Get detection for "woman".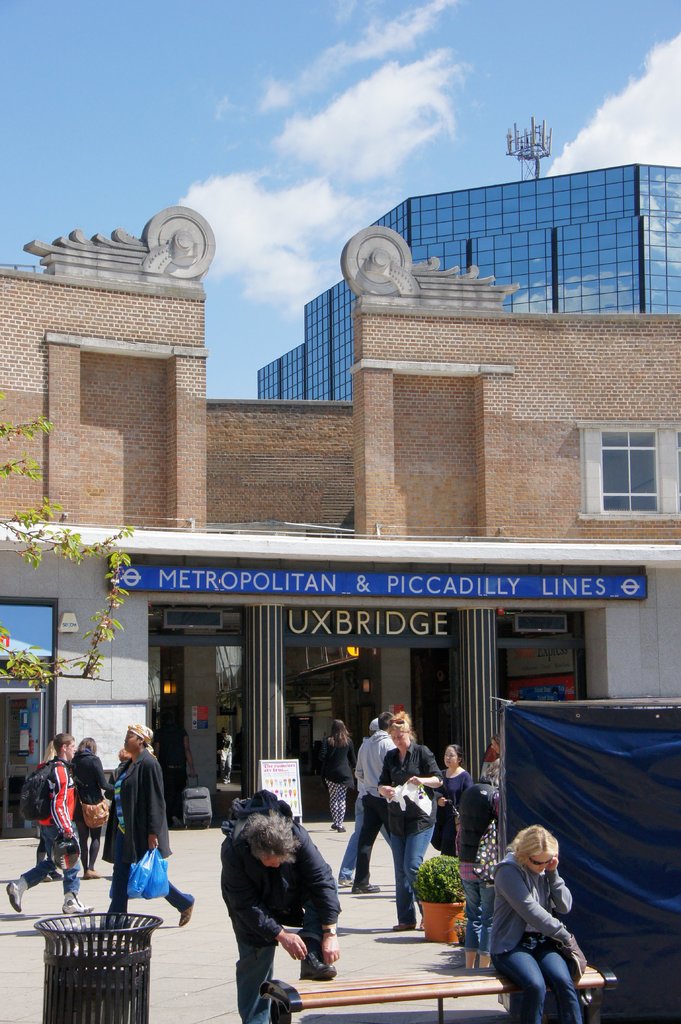
Detection: box=[317, 724, 355, 829].
